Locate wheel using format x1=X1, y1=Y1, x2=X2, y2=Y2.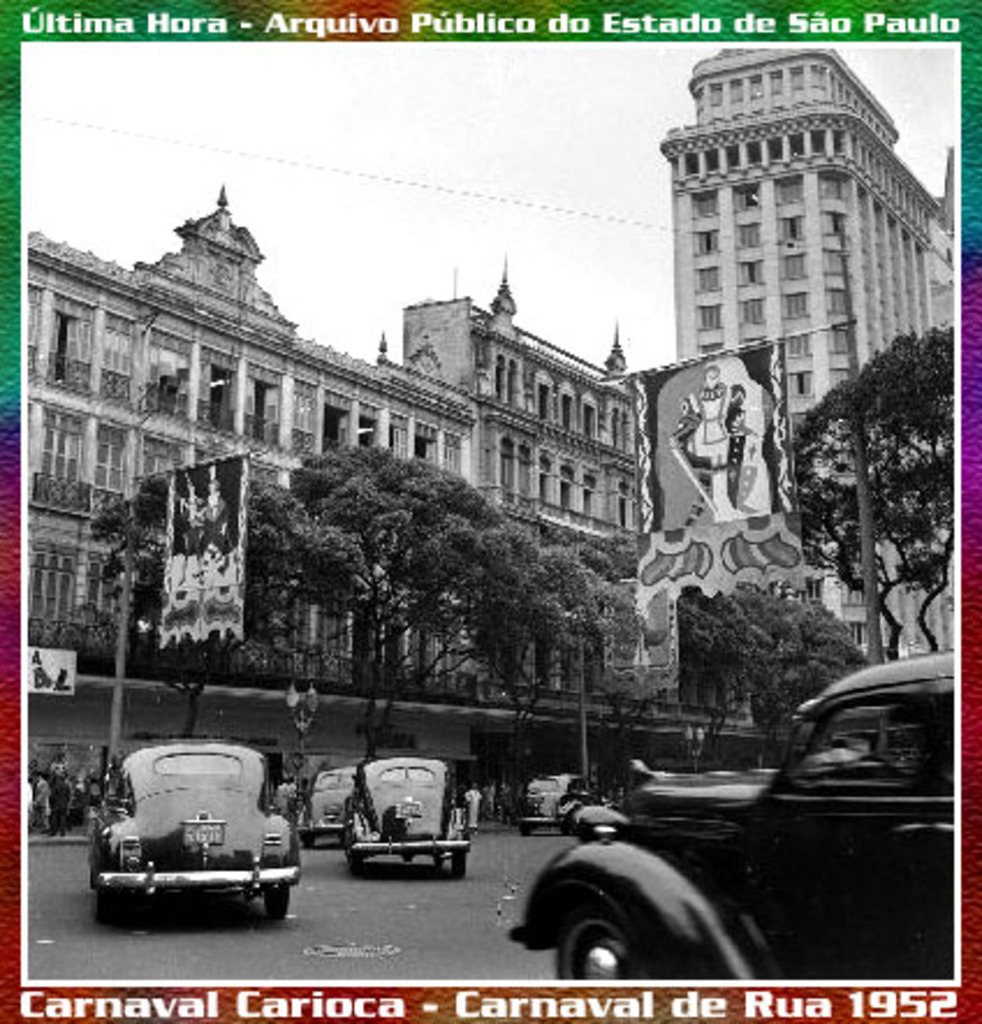
x1=338, y1=848, x2=364, y2=869.
